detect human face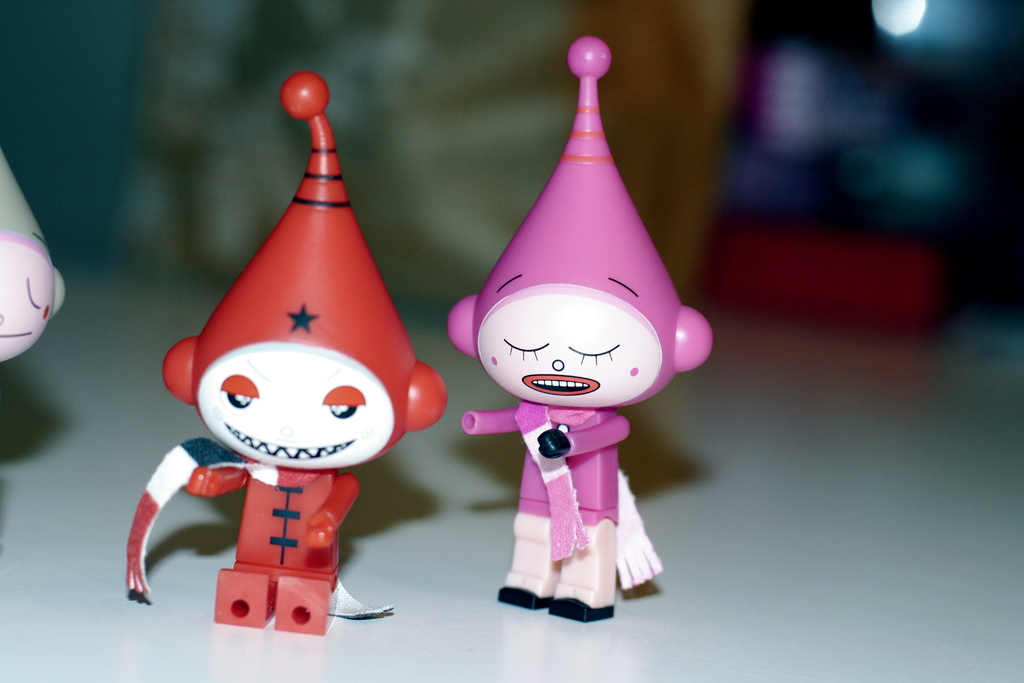
(196,342,392,467)
